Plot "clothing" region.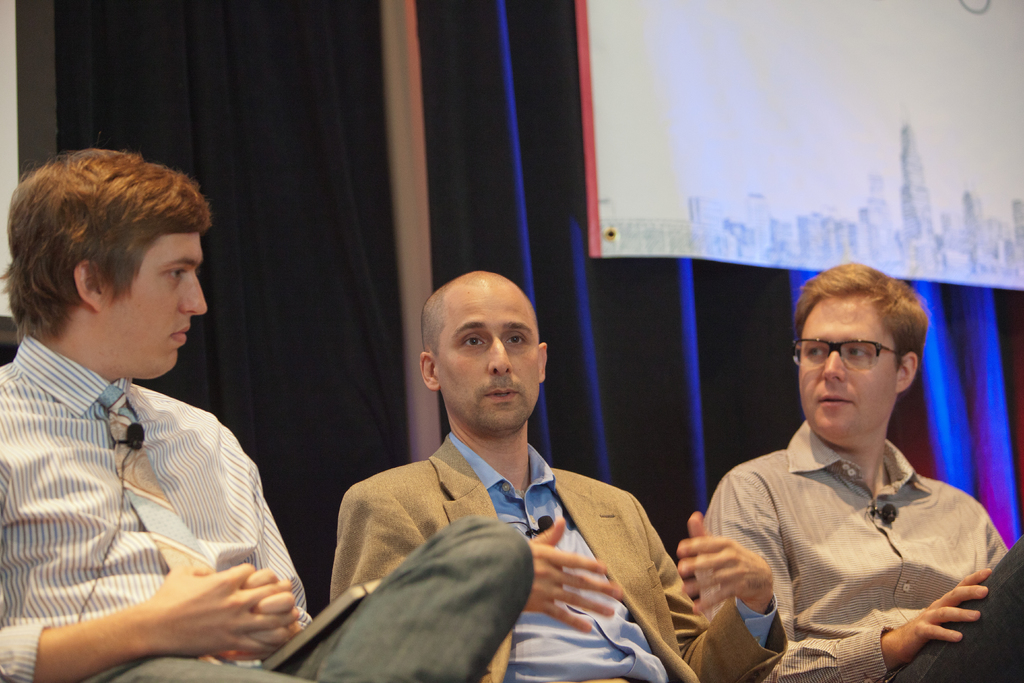
Plotted at 331, 434, 789, 682.
